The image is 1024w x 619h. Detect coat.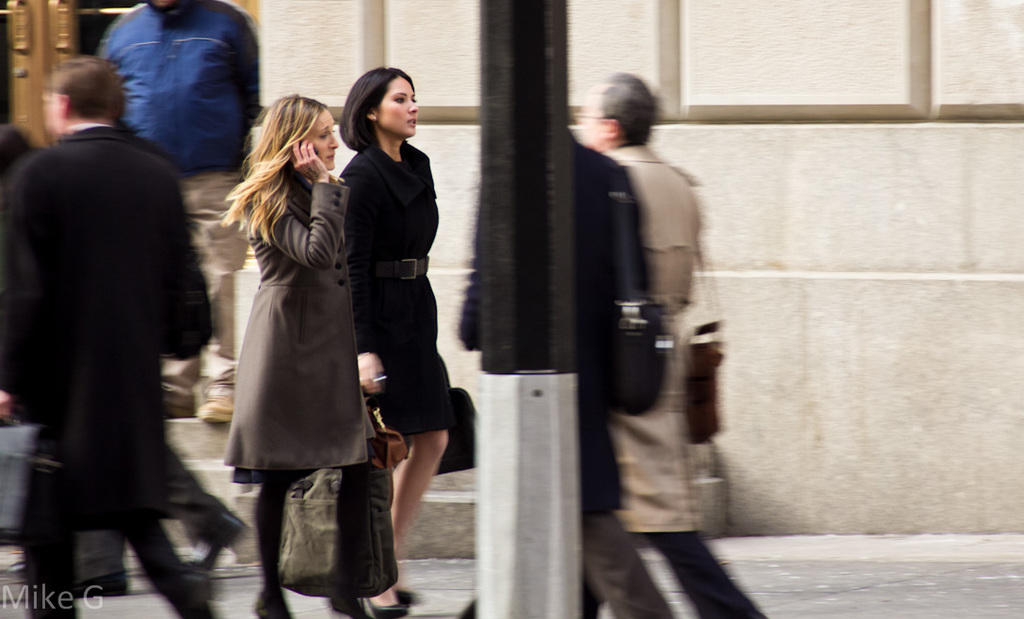
Detection: {"x1": 334, "y1": 141, "x2": 456, "y2": 437}.
